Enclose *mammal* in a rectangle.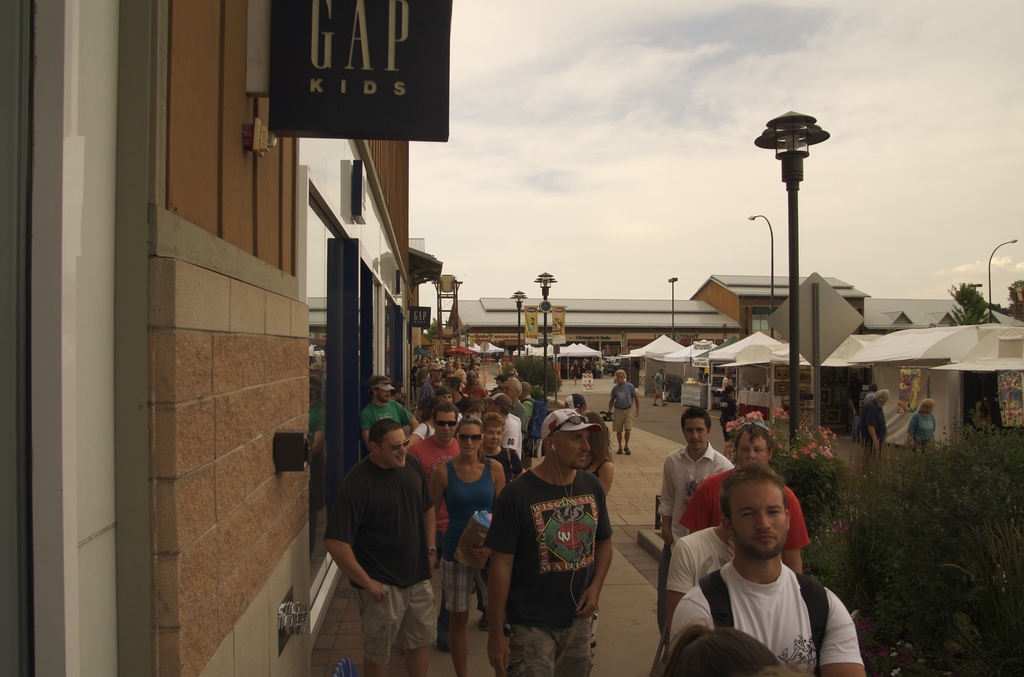
(363, 378, 417, 446).
